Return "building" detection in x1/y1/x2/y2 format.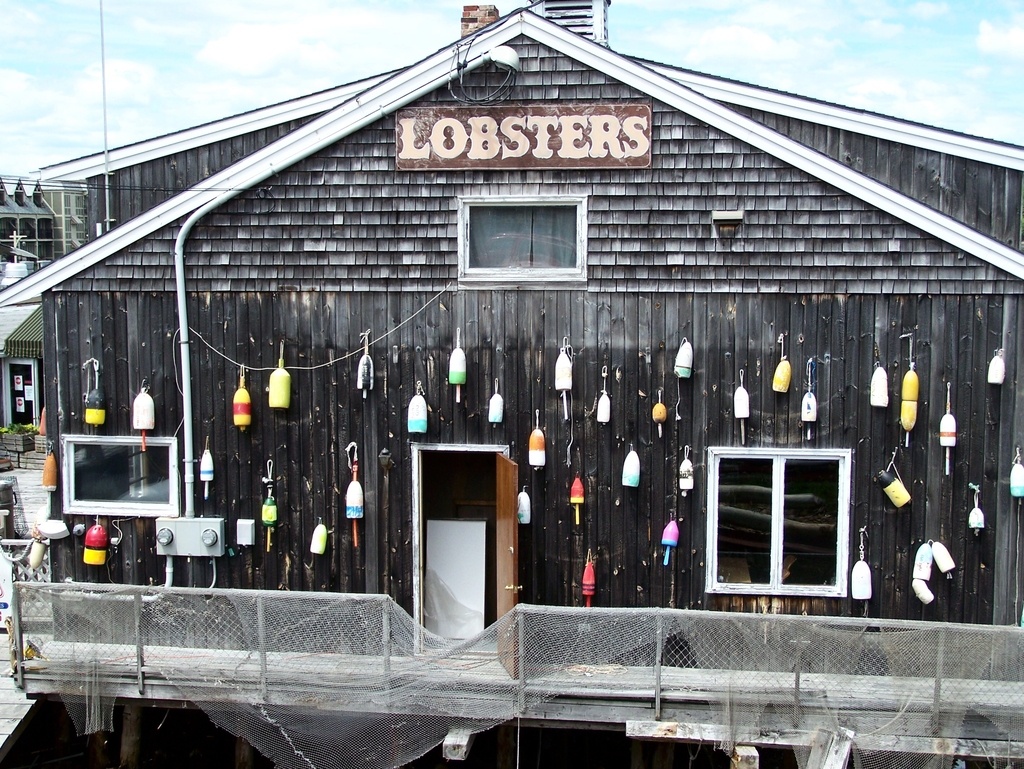
0/0/1023/768.
